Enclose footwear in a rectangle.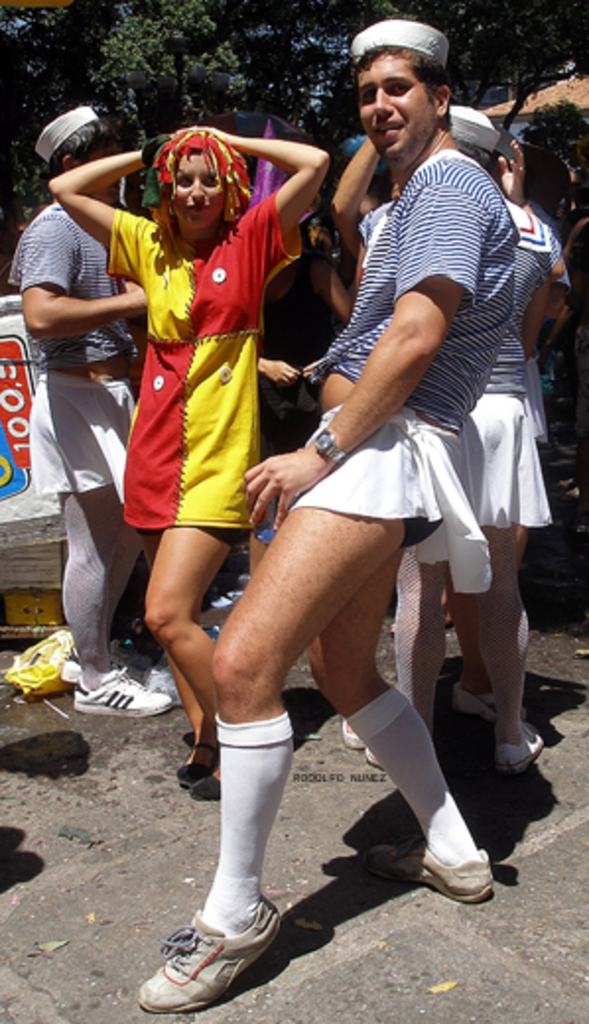
[x1=345, y1=717, x2=360, y2=742].
